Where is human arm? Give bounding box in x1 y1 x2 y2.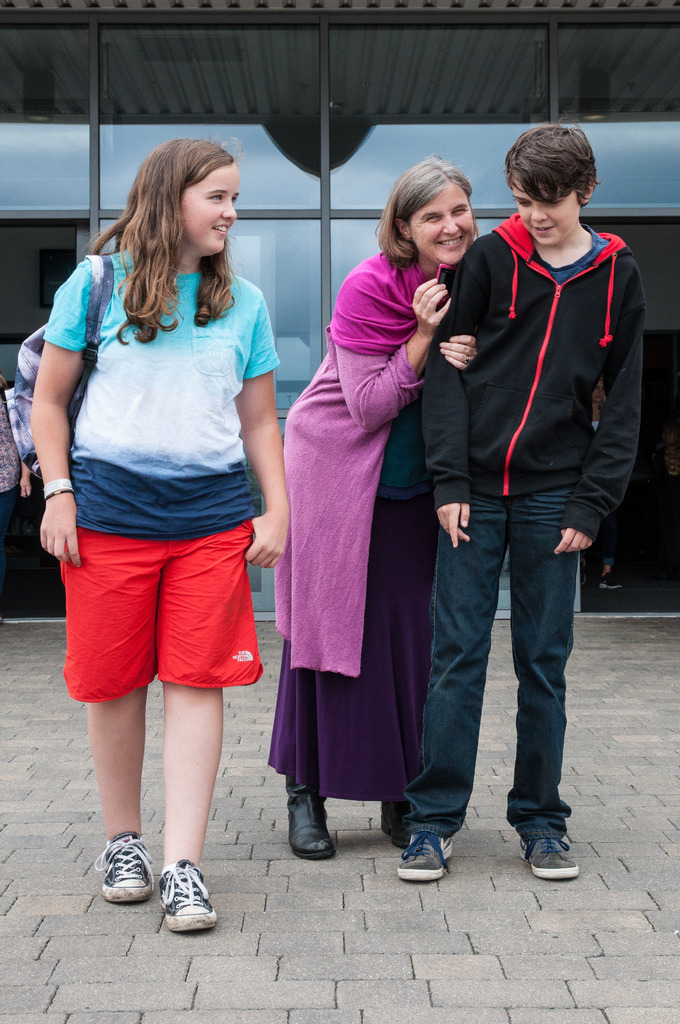
436 299 494 379.
